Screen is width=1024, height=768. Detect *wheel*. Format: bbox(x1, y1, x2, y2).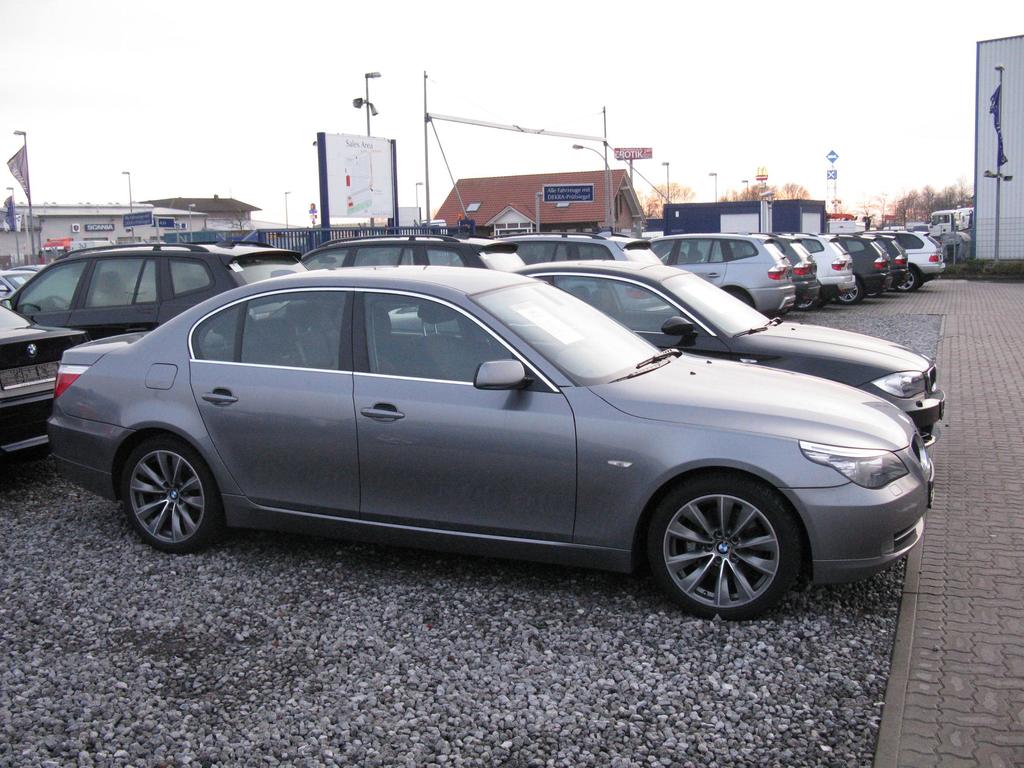
bbox(123, 429, 223, 554).
